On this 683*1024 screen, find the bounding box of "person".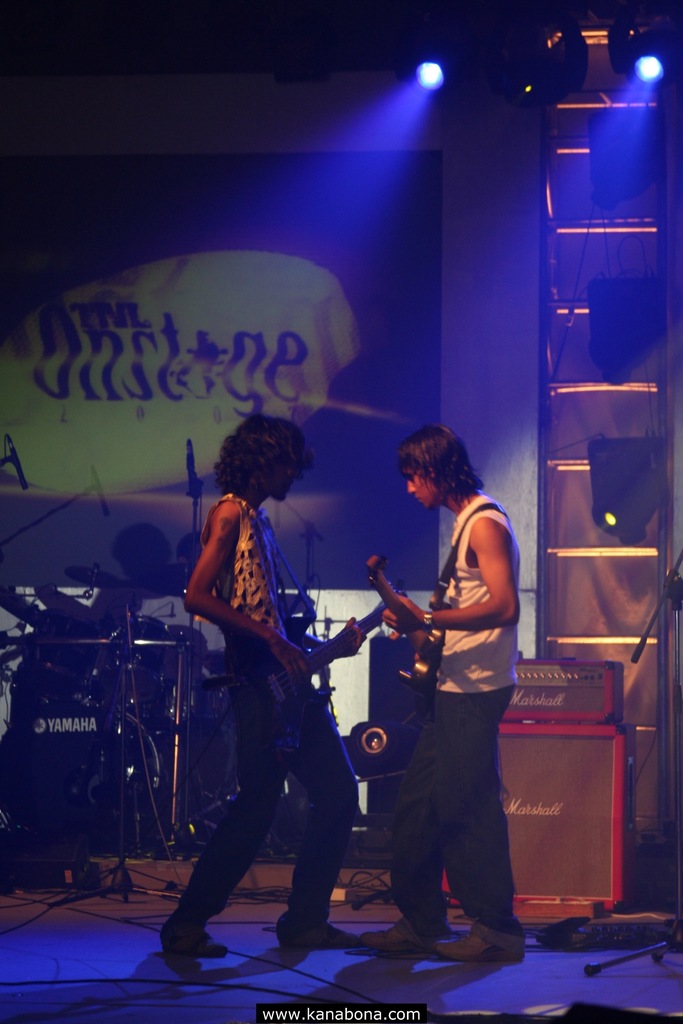
Bounding box: select_region(174, 408, 367, 977).
